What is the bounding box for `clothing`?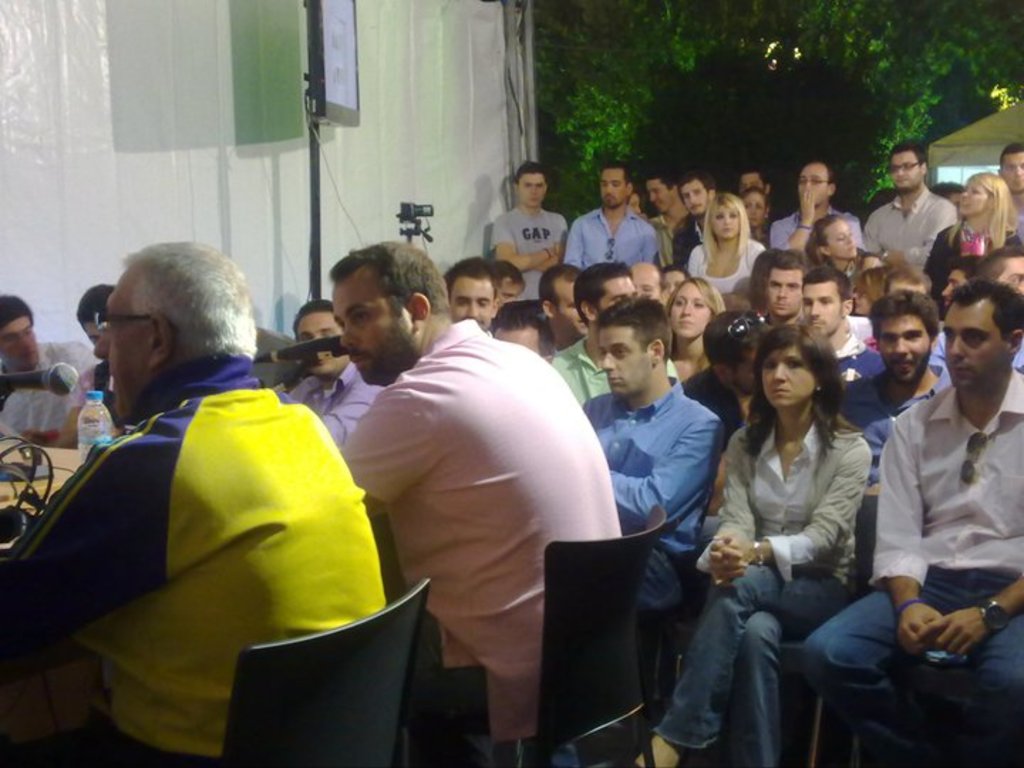
548,333,670,407.
